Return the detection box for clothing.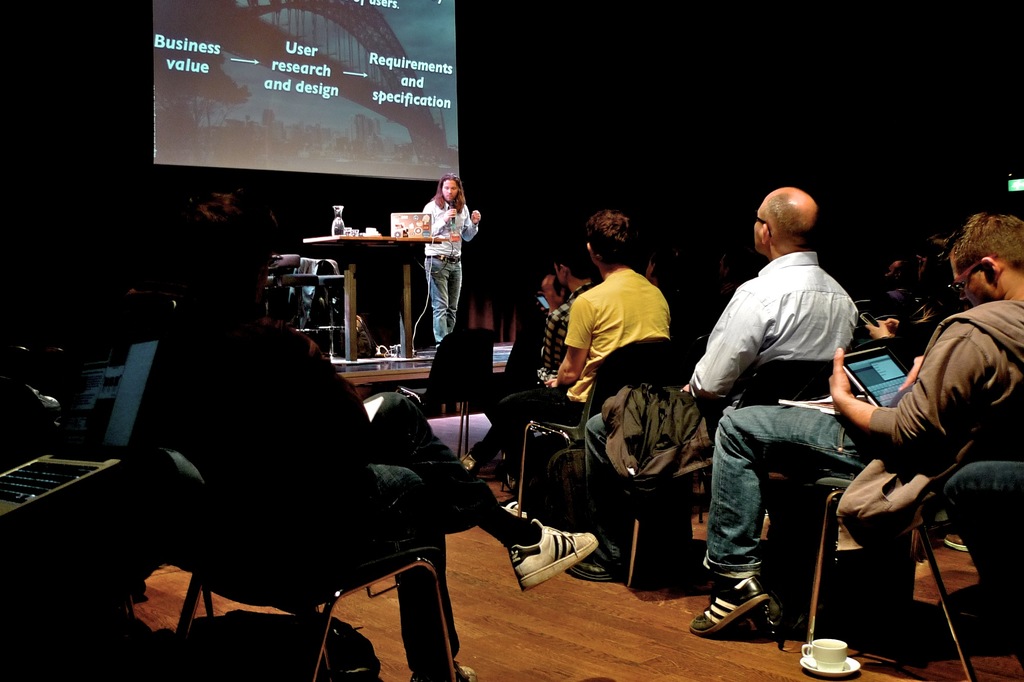
<box>407,195,484,357</box>.
